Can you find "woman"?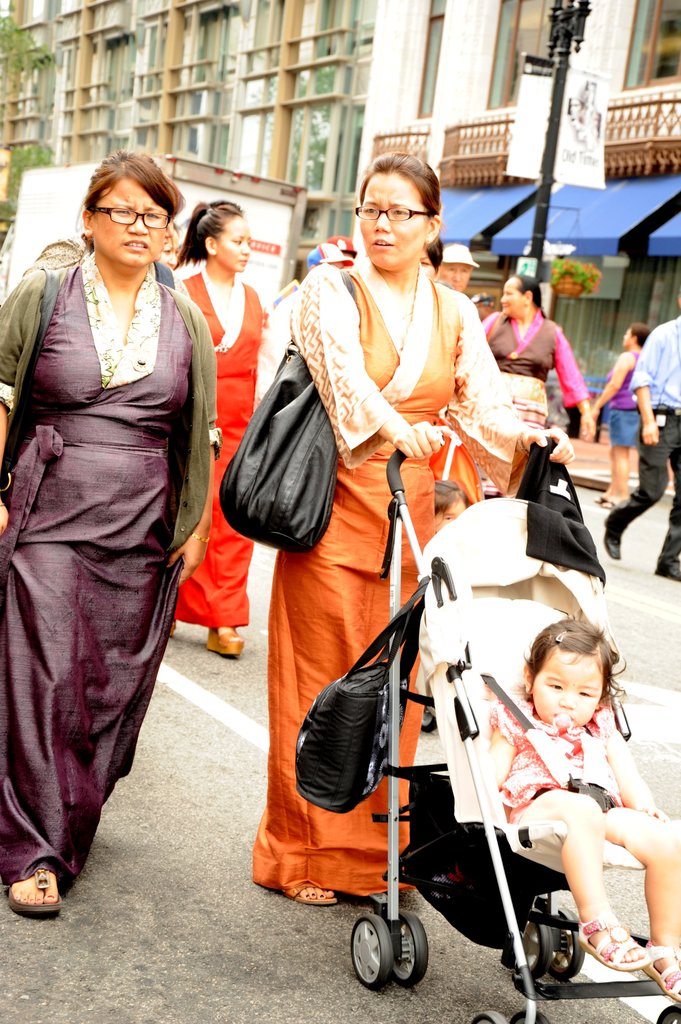
Yes, bounding box: bbox=[250, 154, 582, 886].
